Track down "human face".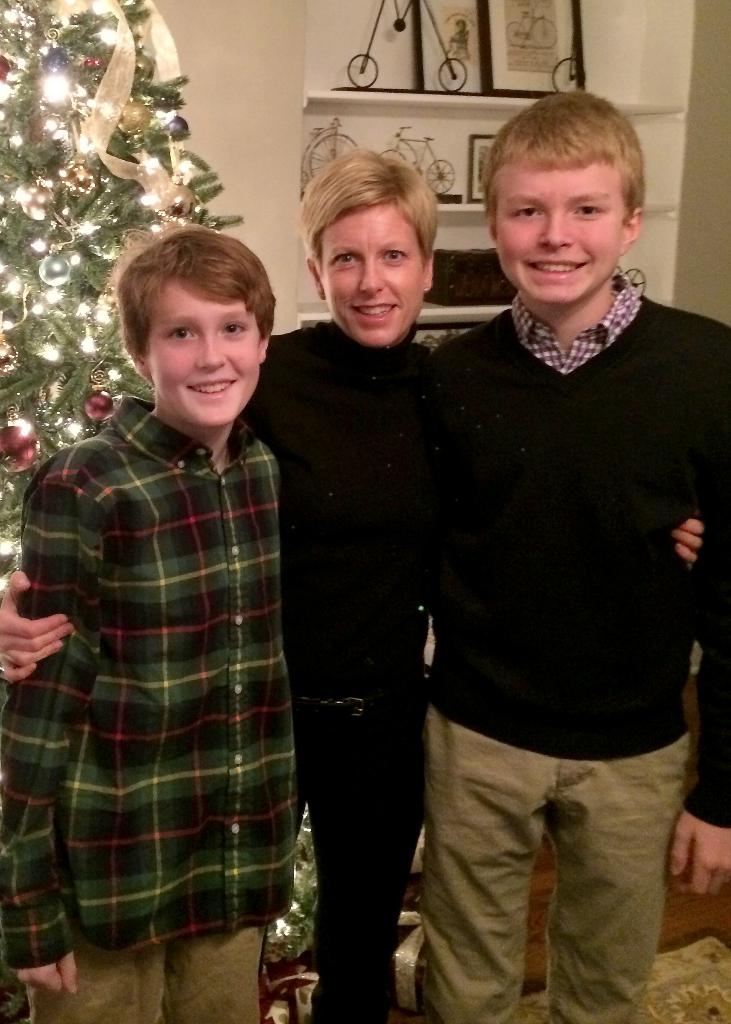
Tracked to {"x1": 145, "y1": 280, "x2": 262, "y2": 424}.
